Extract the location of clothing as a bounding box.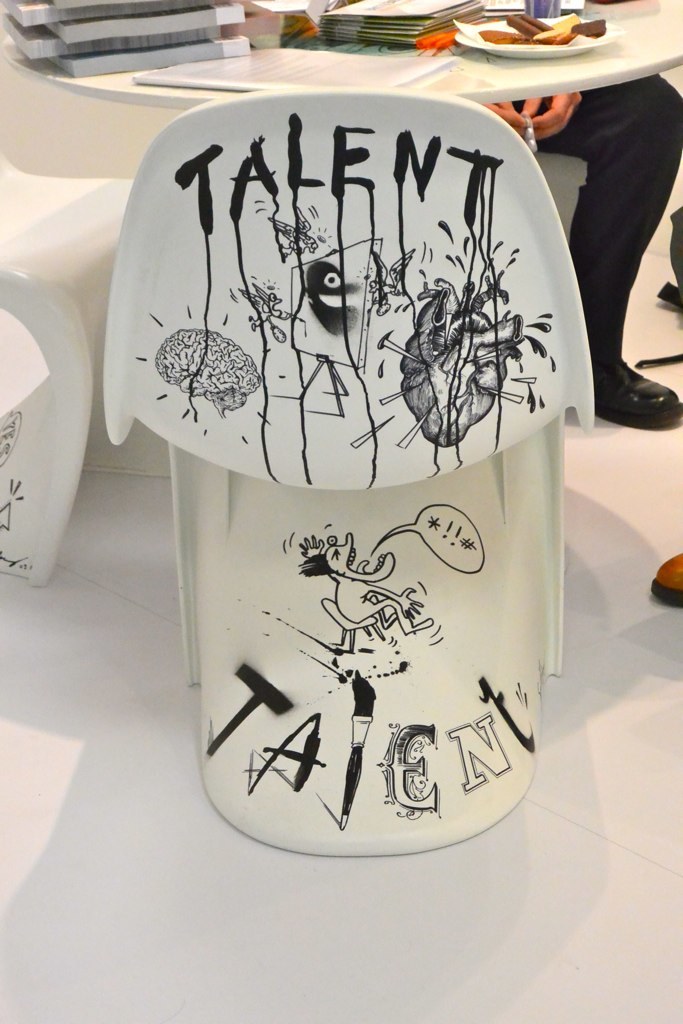
BBox(562, 54, 682, 399).
